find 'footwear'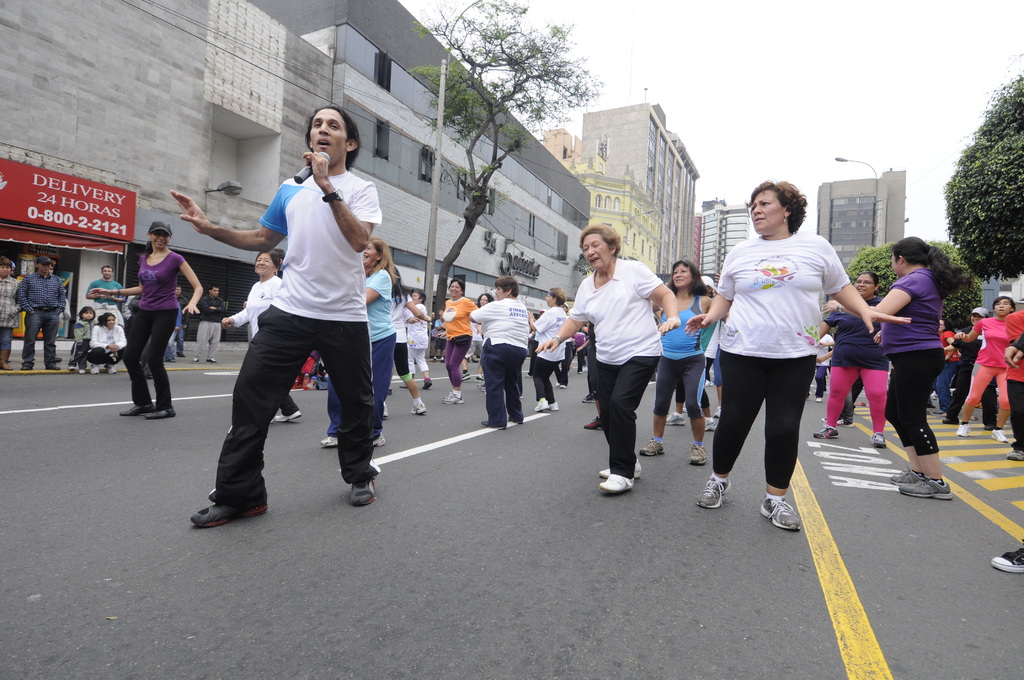
x1=172, y1=358, x2=176, y2=362
